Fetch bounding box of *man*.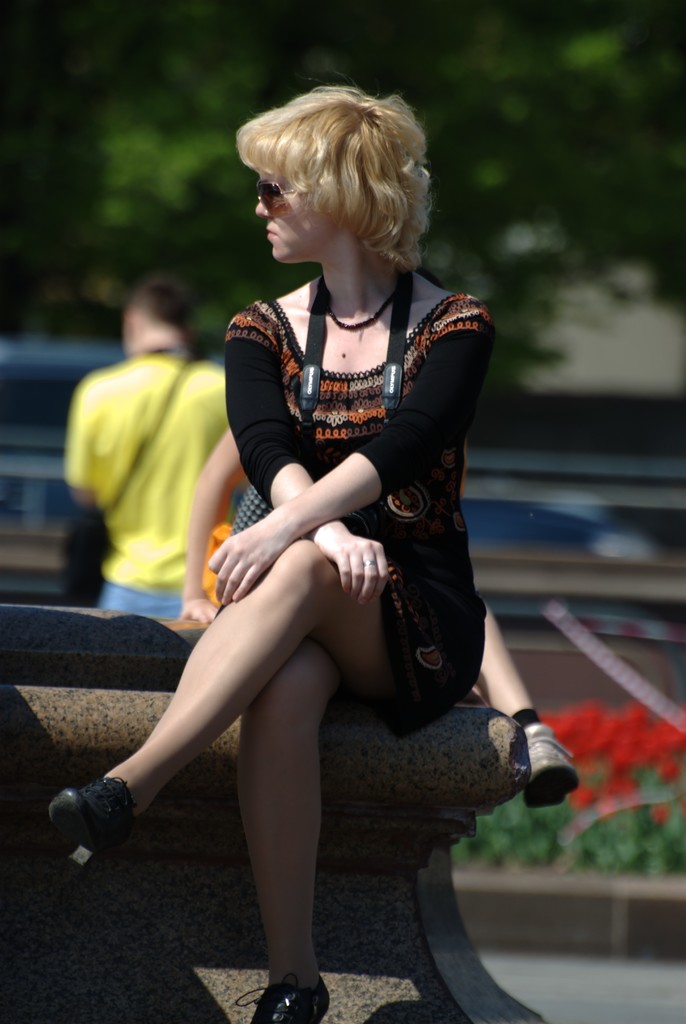
Bbox: rect(51, 277, 234, 636).
